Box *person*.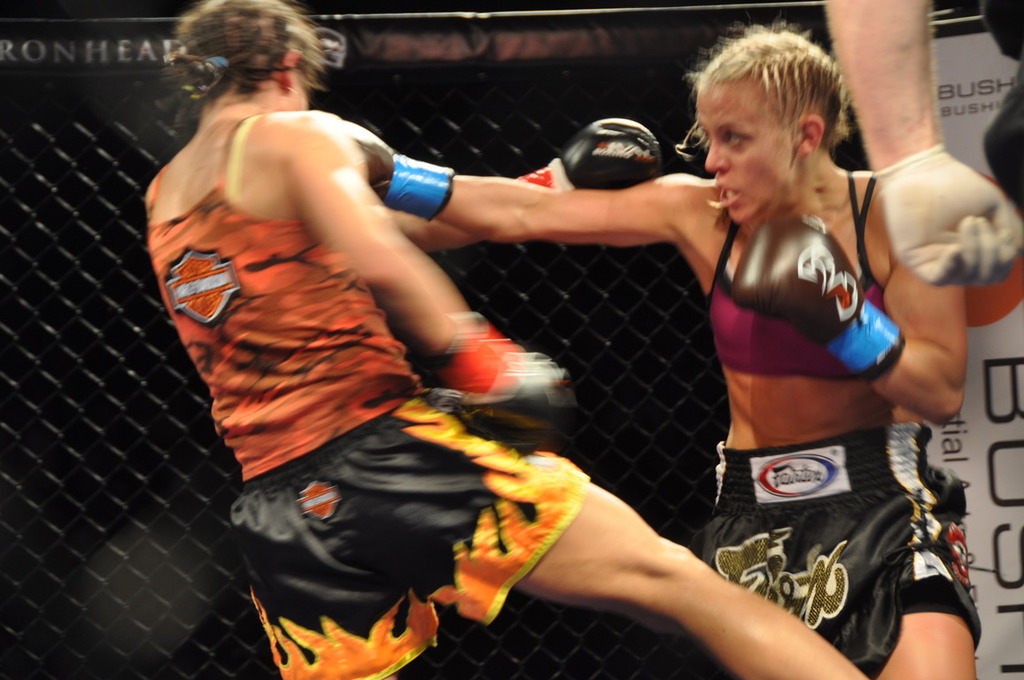
x1=144 y1=0 x2=866 y2=679.
